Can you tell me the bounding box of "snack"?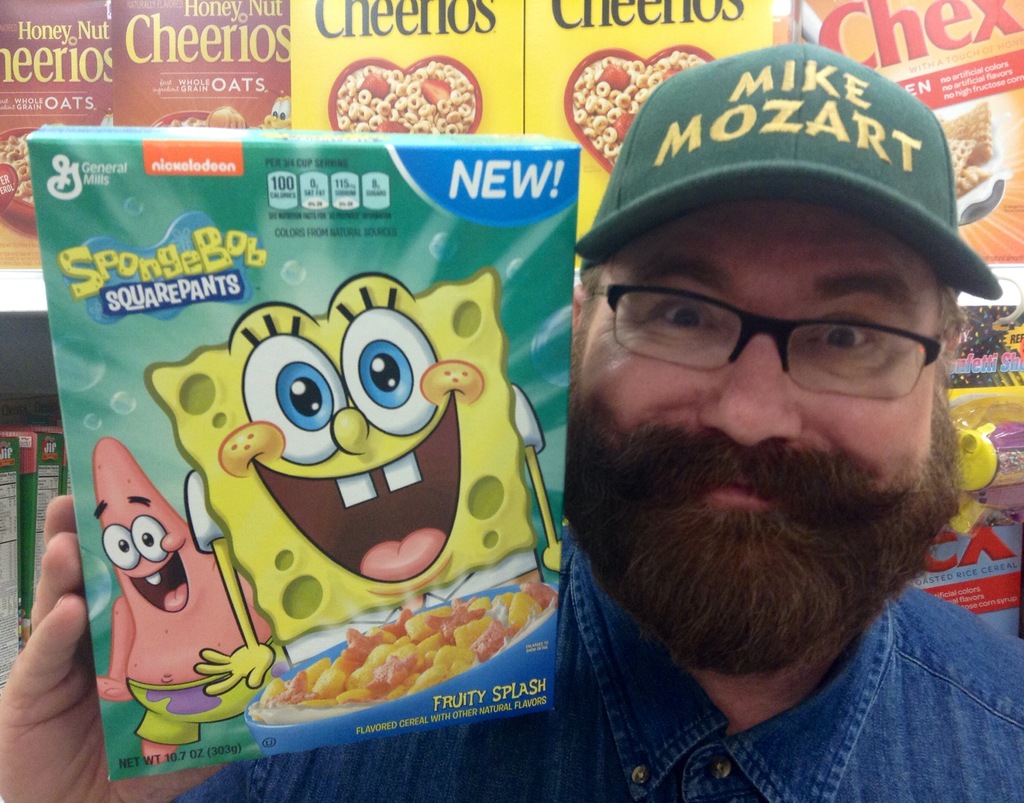
{"x1": 249, "y1": 583, "x2": 558, "y2": 721}.
